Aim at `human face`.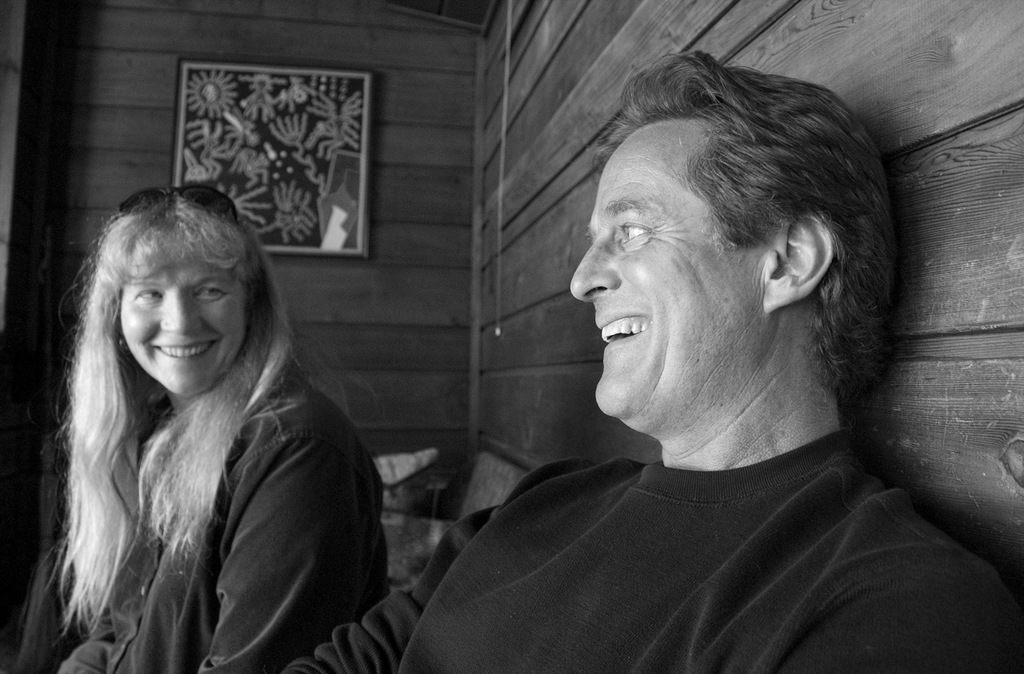
Aimed at <box>565,125,774,428</box>.
